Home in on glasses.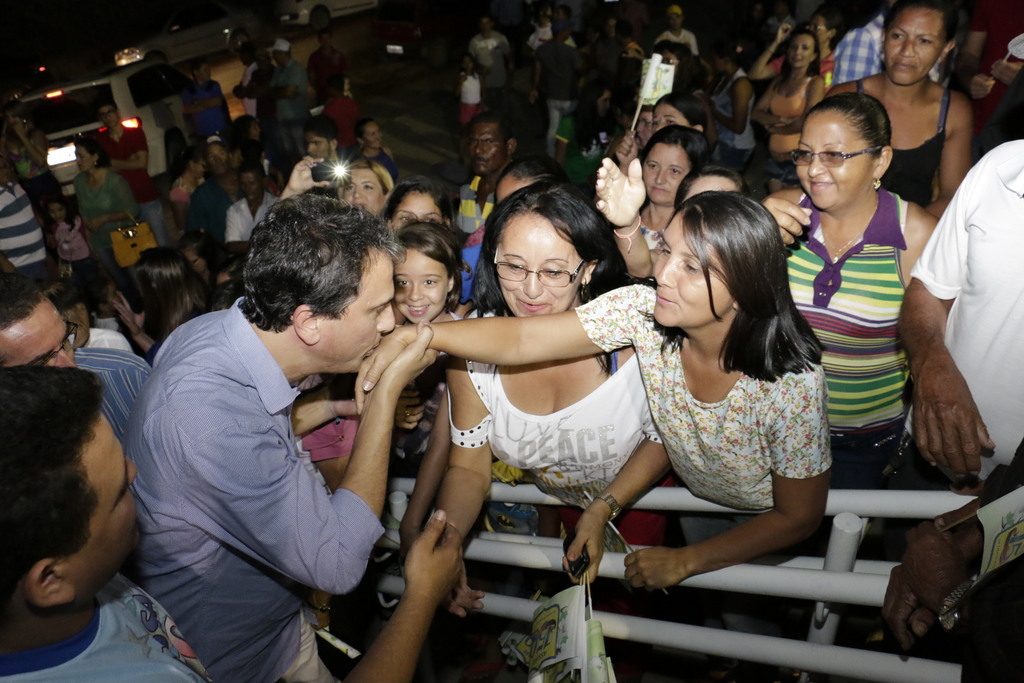
Homed in at box=[98, 110, 114, 122].
